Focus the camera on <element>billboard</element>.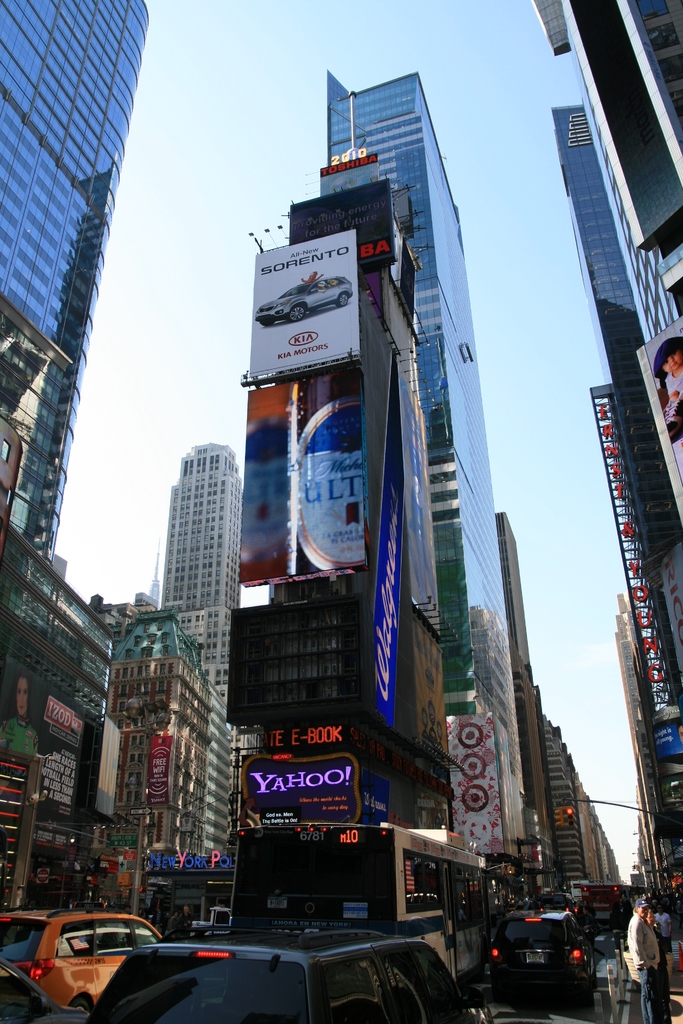
Focus region: 244/745/363/811.
